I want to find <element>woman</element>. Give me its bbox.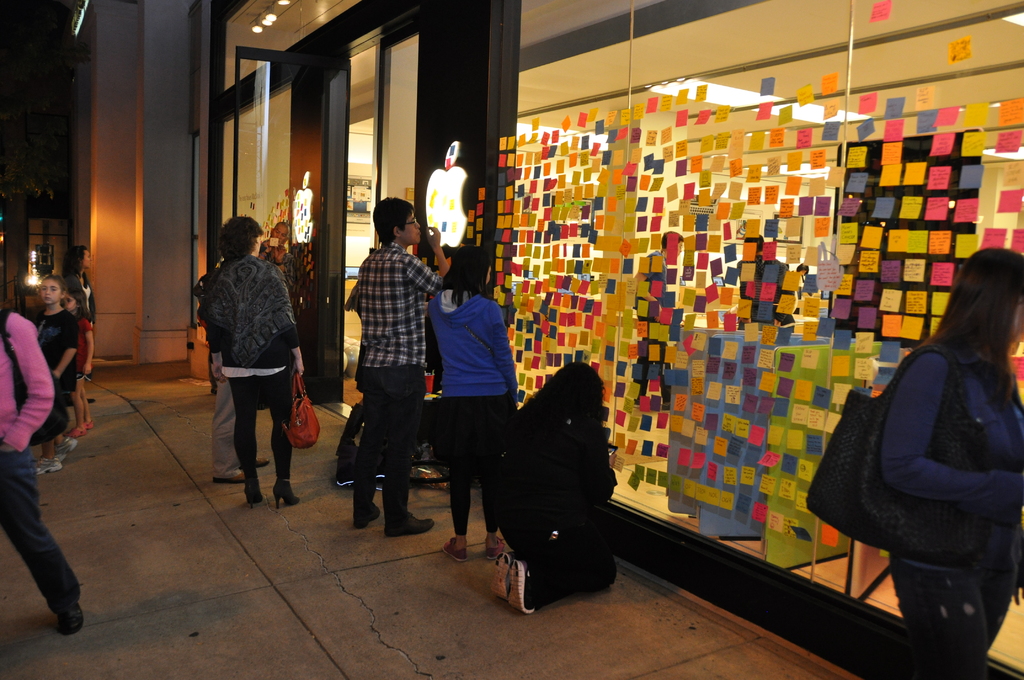
(left=59, top=241, right=99, bottom=328).
